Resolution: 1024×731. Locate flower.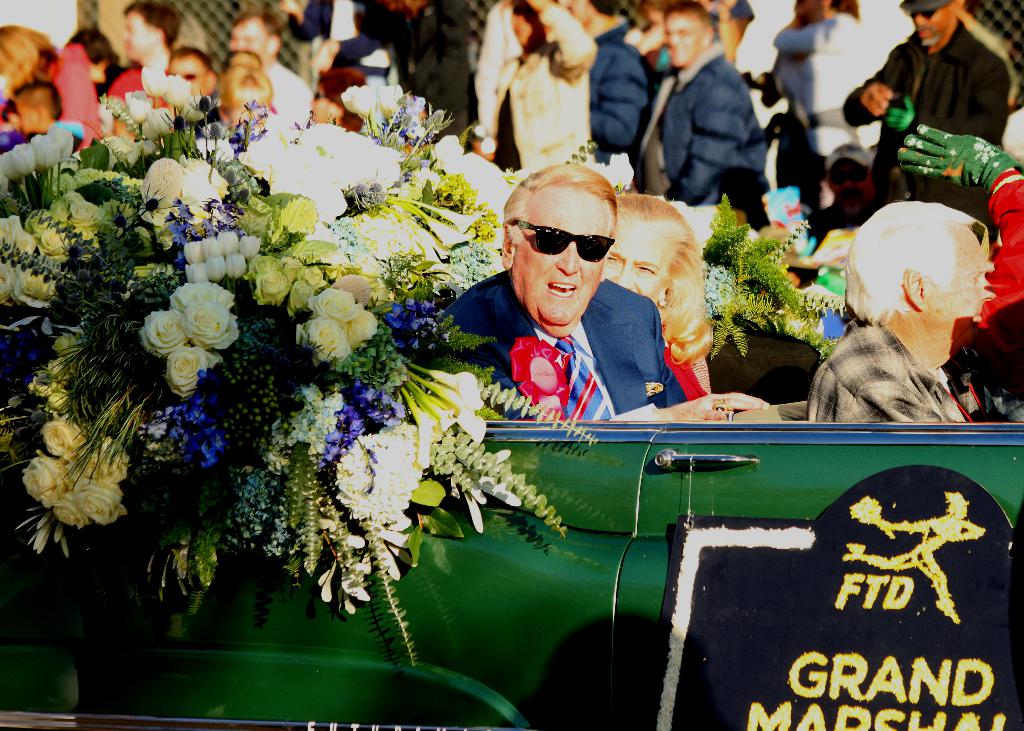
{"left": 605, "top": 150, "right": 638, "bottom": 187}.
